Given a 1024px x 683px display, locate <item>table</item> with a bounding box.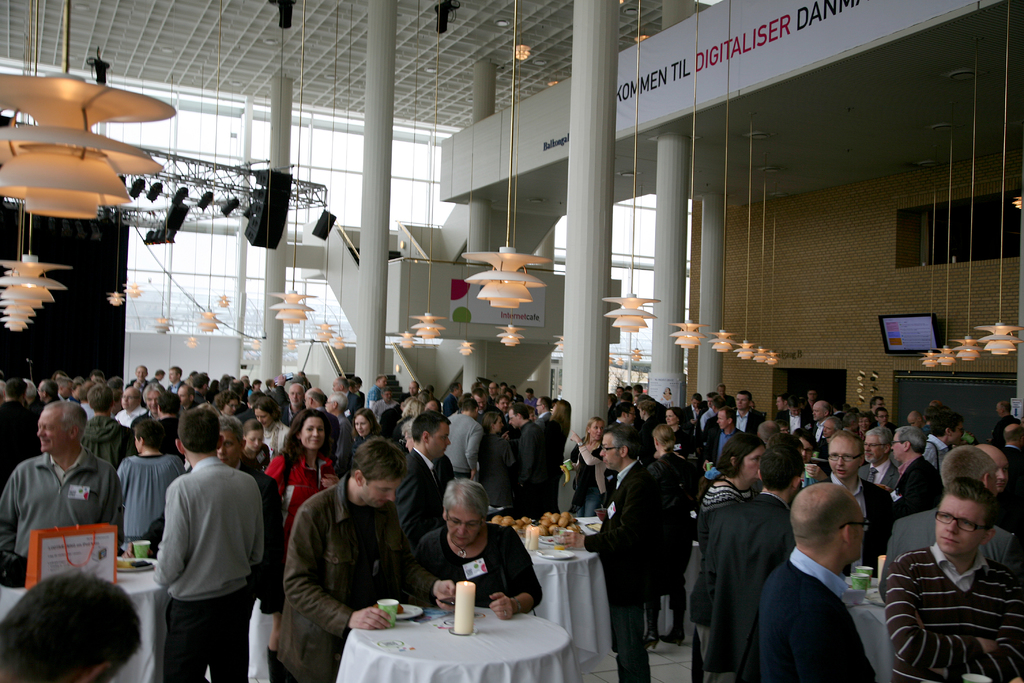
Located: (left=0, top=550, right=168, bottom=682).
